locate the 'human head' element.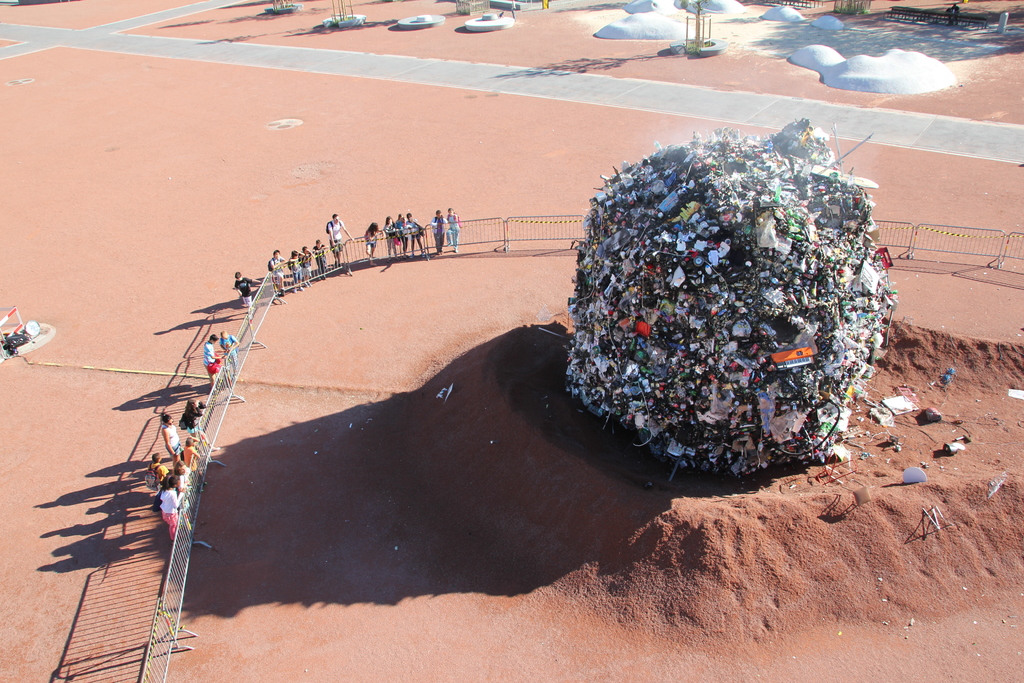
Element bbox: [left=290, top=249, right=298, bottom=258].
